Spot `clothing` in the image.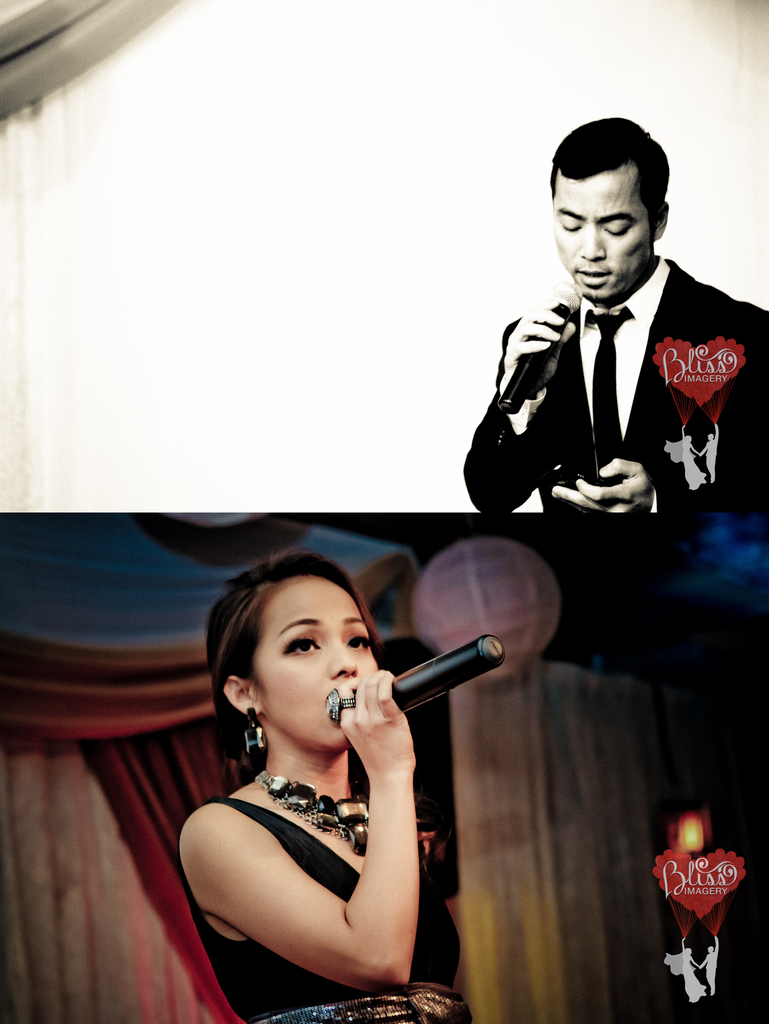
`clothing` found at bbox(458, 274, 768, 596).
